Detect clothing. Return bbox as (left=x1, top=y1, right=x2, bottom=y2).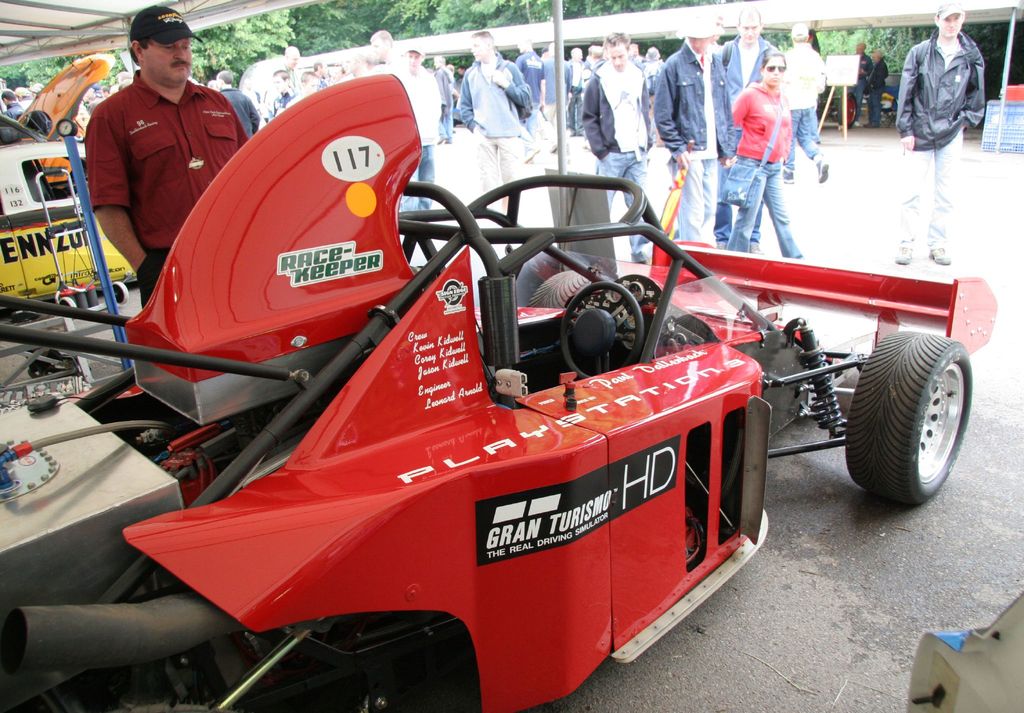
(left=563, top=56, right=590, bottom=130).
